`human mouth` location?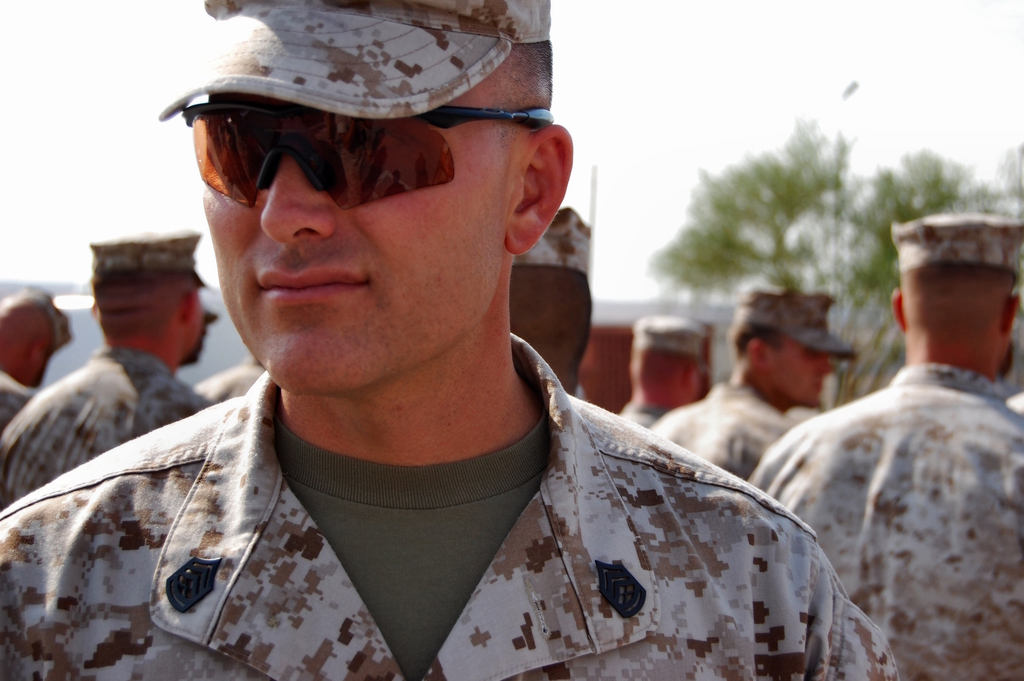
rect(813, 379, 829, 390)
